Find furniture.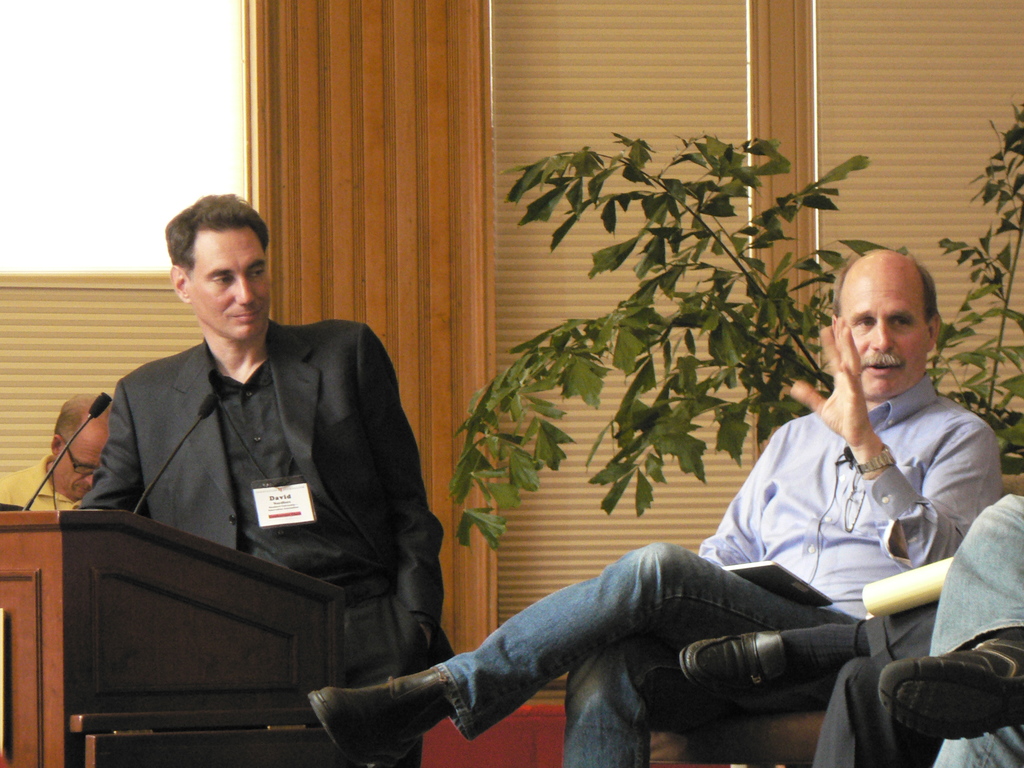
x1=0 y1=509 x2=349 y2=767.
